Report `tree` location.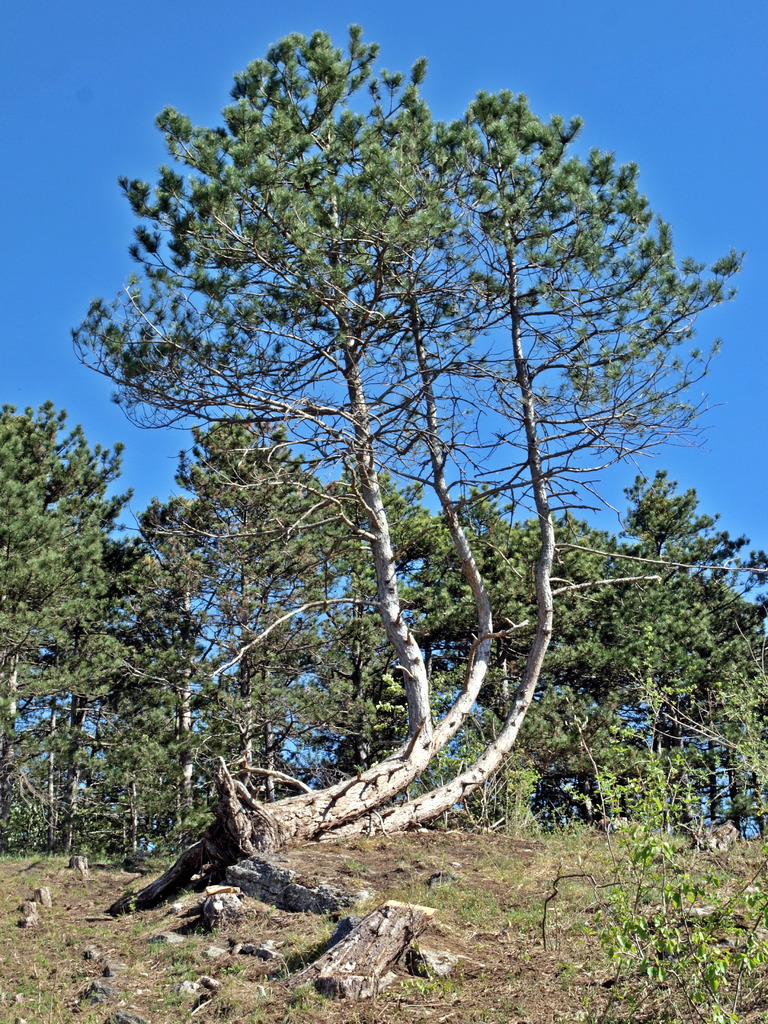
Report: (0,407,132,860).
